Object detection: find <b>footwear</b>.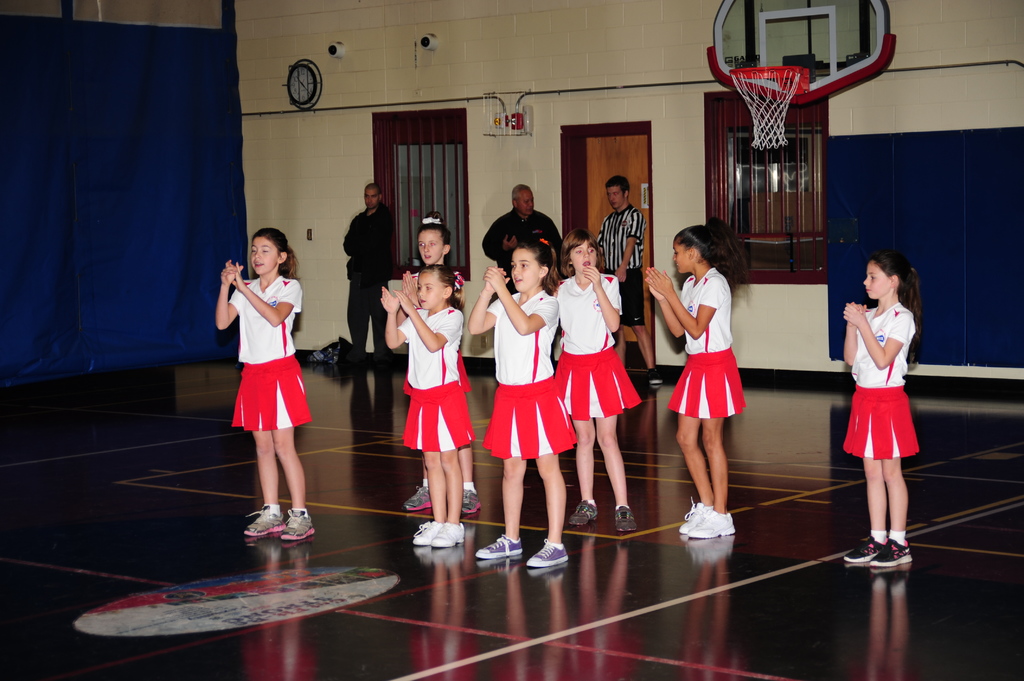
(567,499,596,527).
